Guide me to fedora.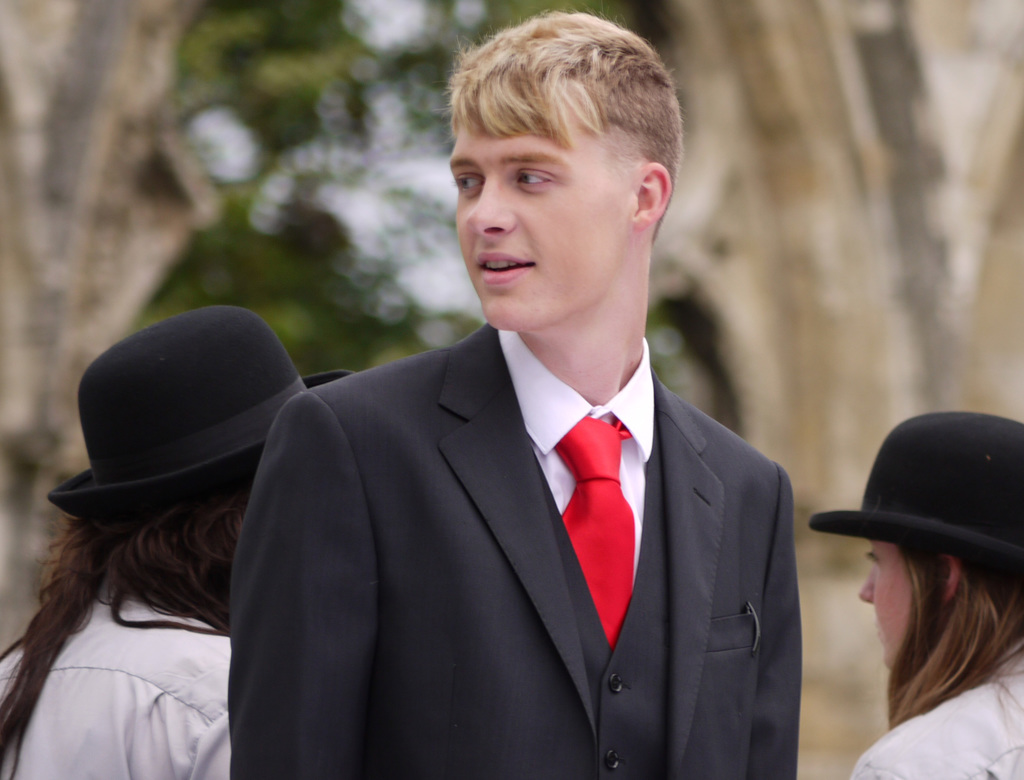
Guidance: <region>45, 306, 356, 516</region>.
